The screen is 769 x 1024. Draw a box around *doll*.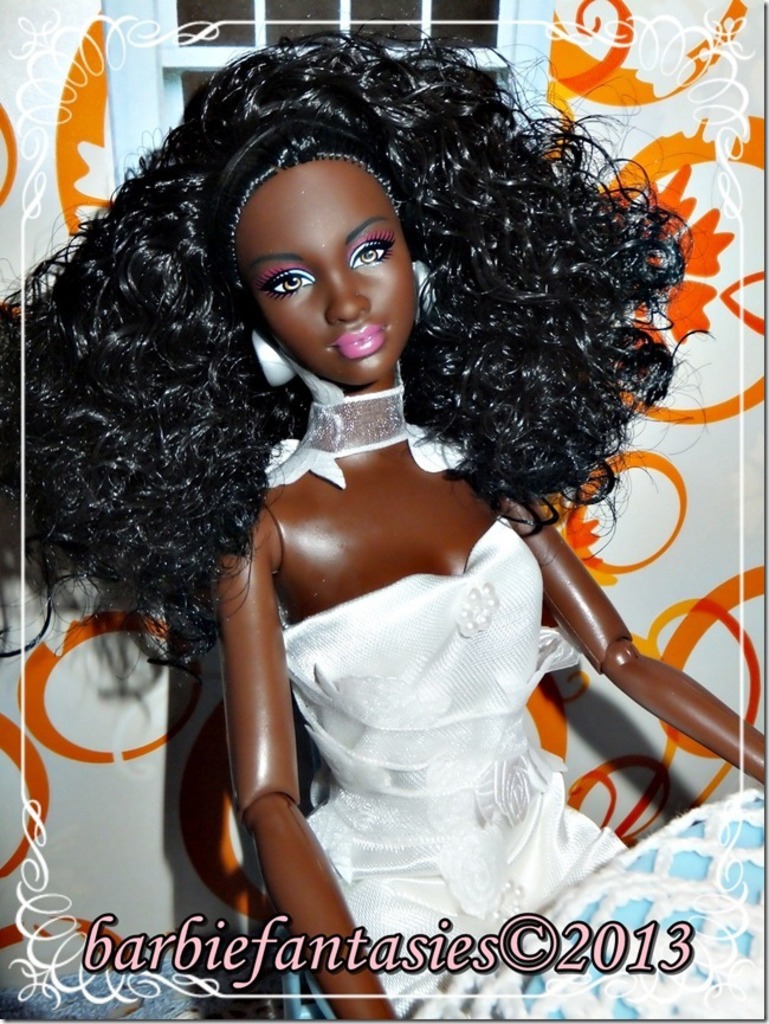
locate(88, 0, 691, 932).
